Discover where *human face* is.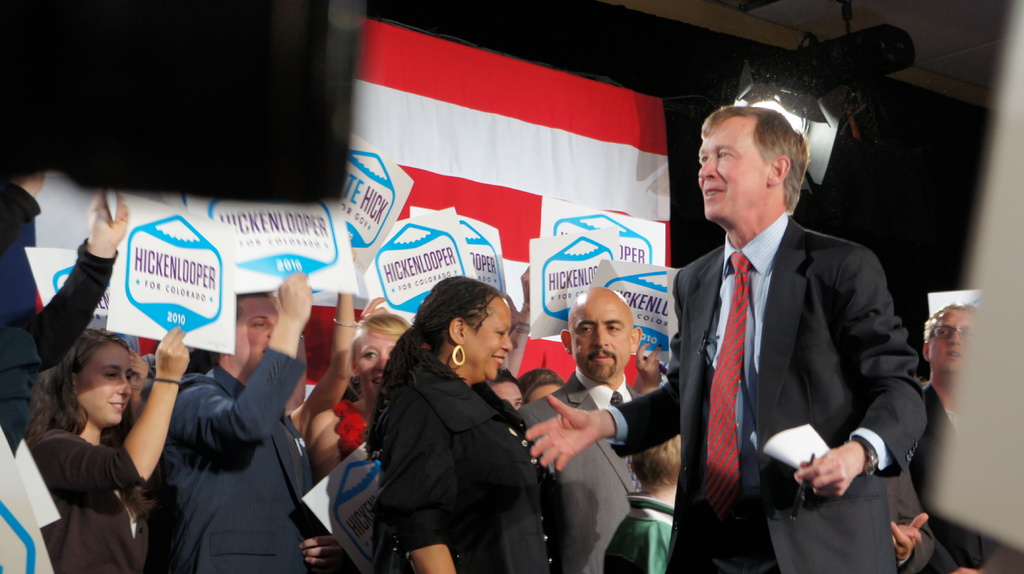
Discovered at bbox=(77, 342, 132, 424).
